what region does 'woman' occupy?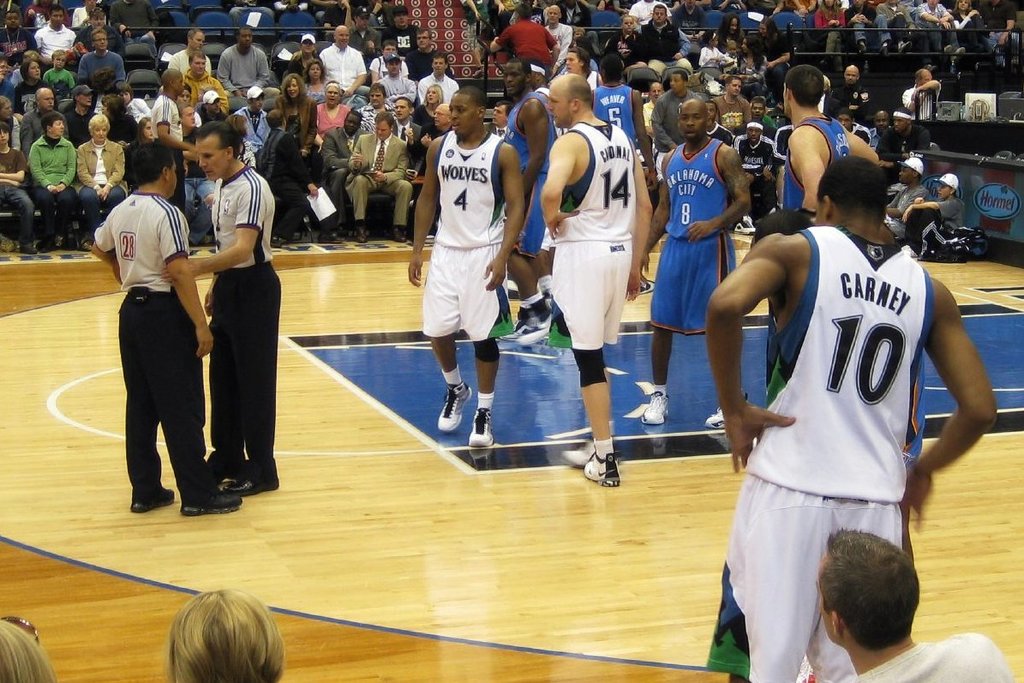
box(272, 73, 316, 163).
